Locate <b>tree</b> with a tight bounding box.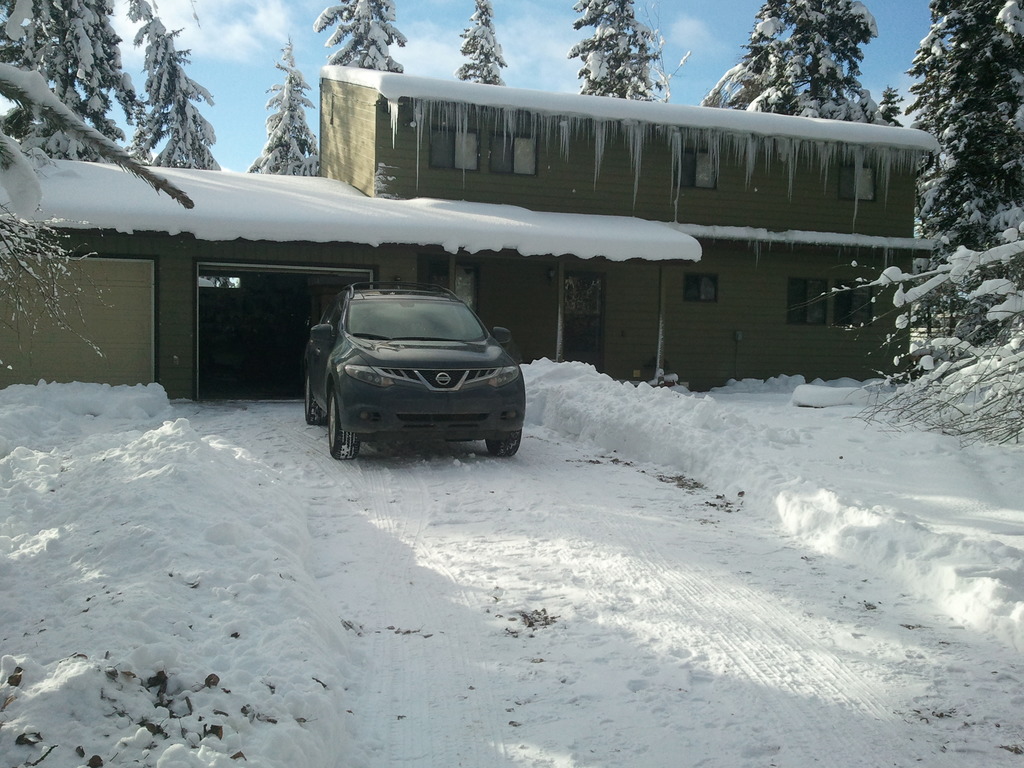
bbox=(559, 0, 671, 104).
